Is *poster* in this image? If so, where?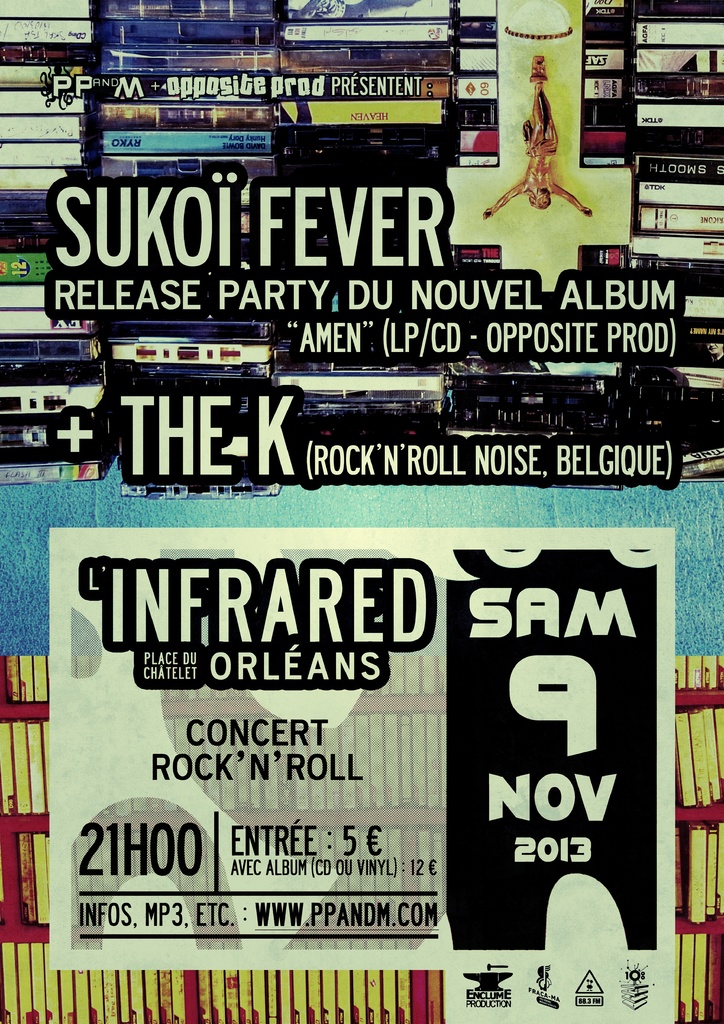
Yes, at x1=0, y1=0, x2=723, y2=1023.
